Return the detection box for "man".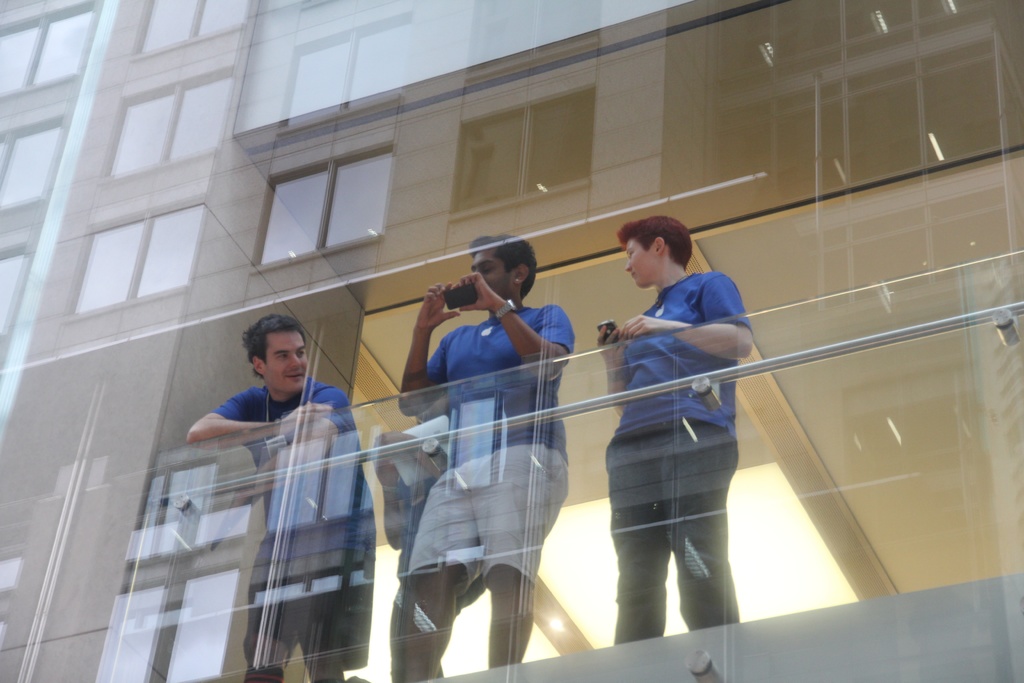
box=[186, 311, 376, 682].
